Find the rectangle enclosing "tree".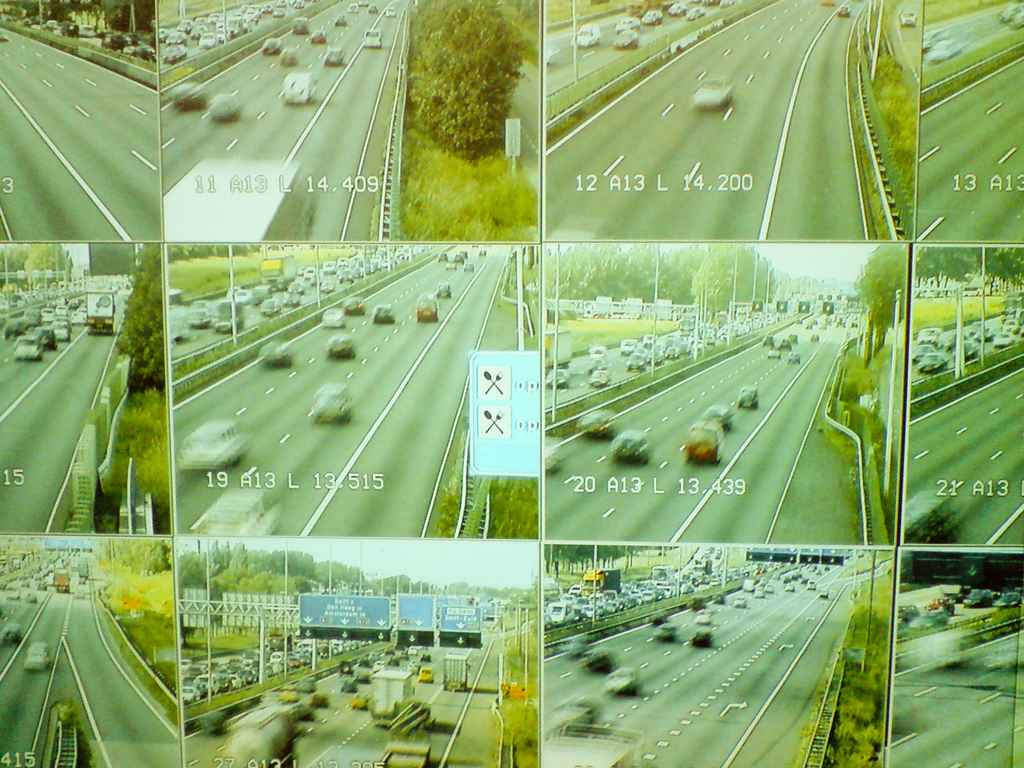
rect(408, 3, 530, 167).
